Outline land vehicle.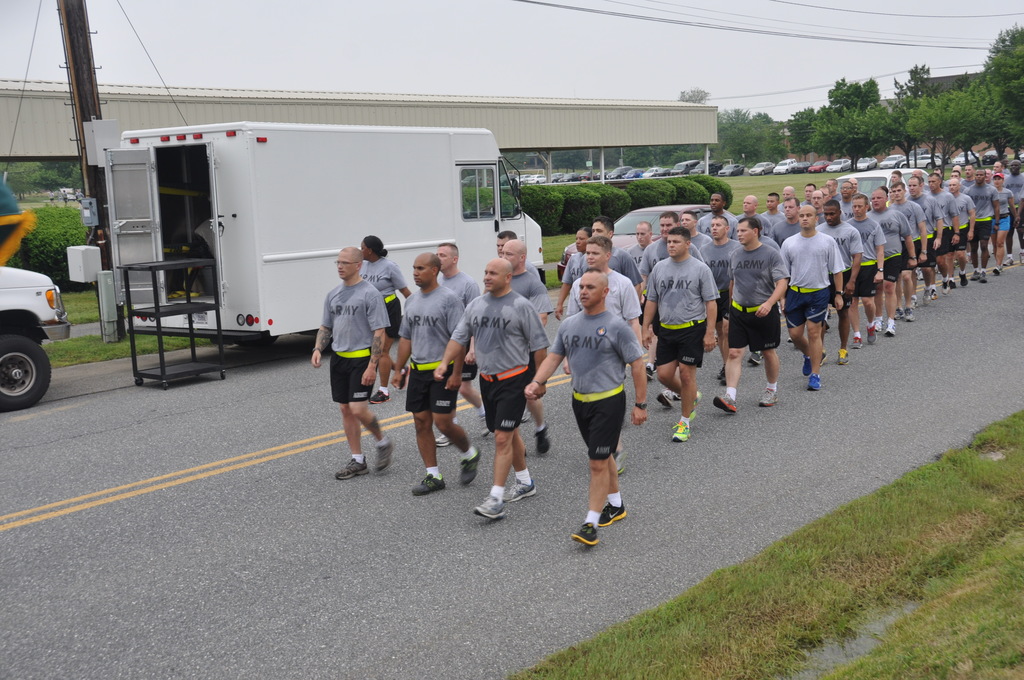
Outline: crop(907, 145, 931, 161).
